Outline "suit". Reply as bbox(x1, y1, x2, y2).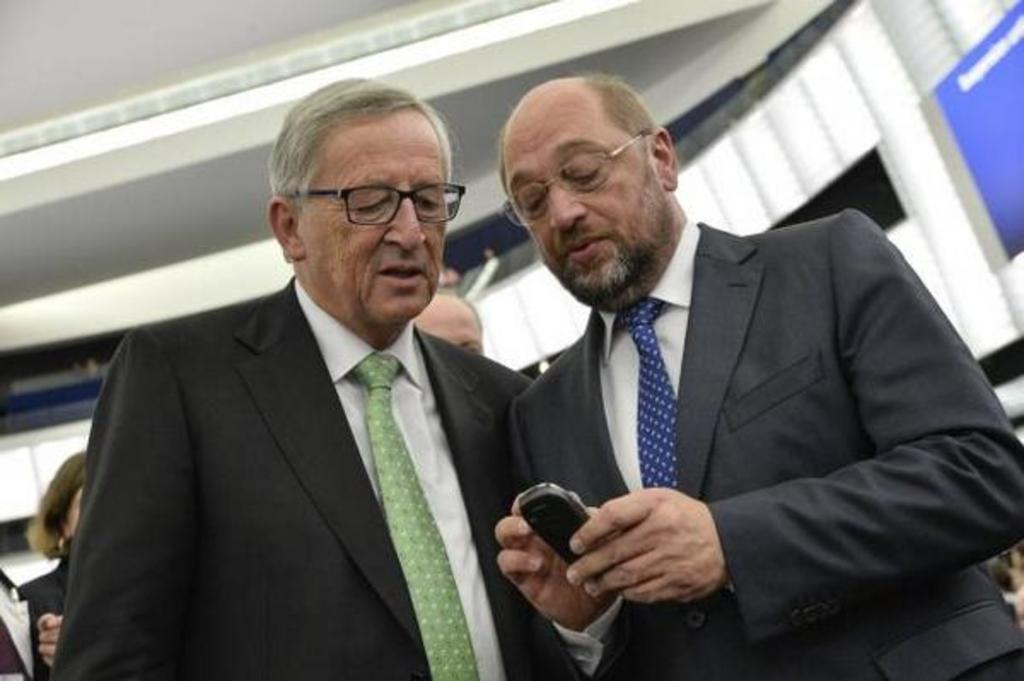
bbox(509, 213, 1022, 679).
